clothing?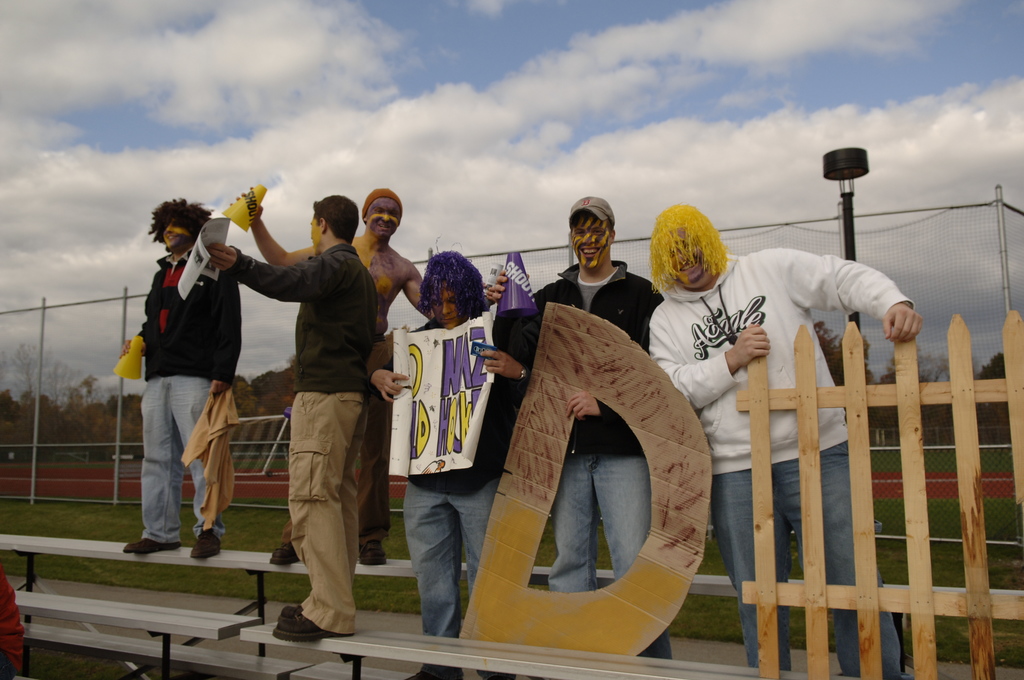
Rect(136, 261, 248, 544)
